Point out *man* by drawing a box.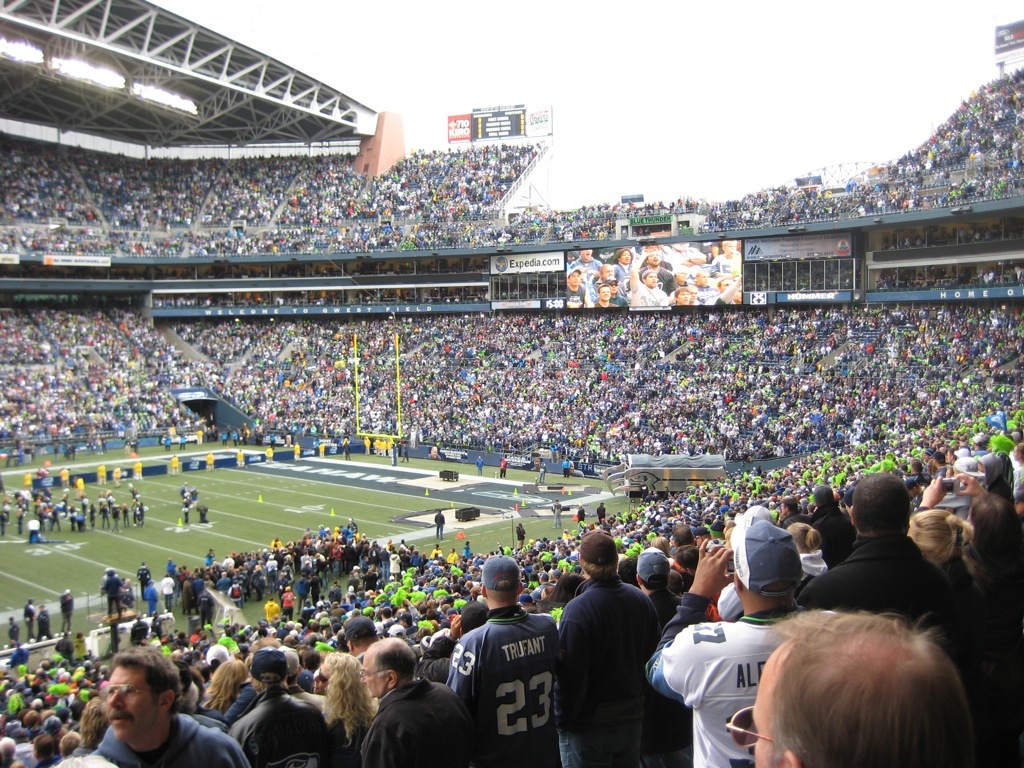
[66, 438, 77, 461].
